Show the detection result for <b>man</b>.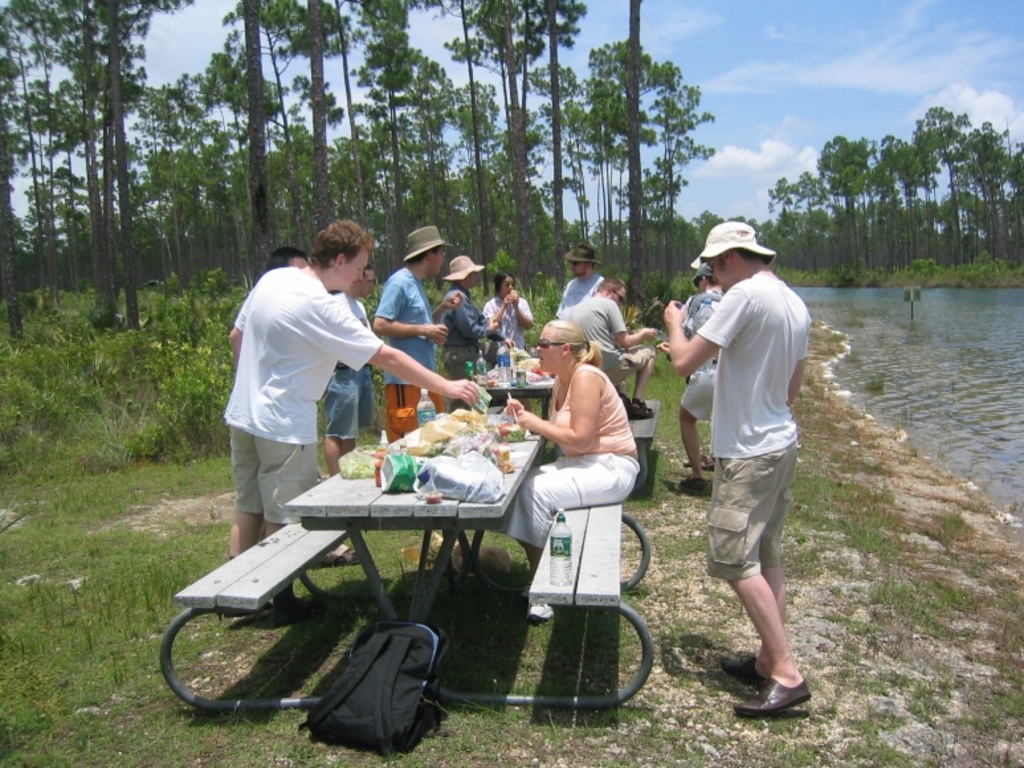
(left=442, top=250, right=517, bottom=409).
